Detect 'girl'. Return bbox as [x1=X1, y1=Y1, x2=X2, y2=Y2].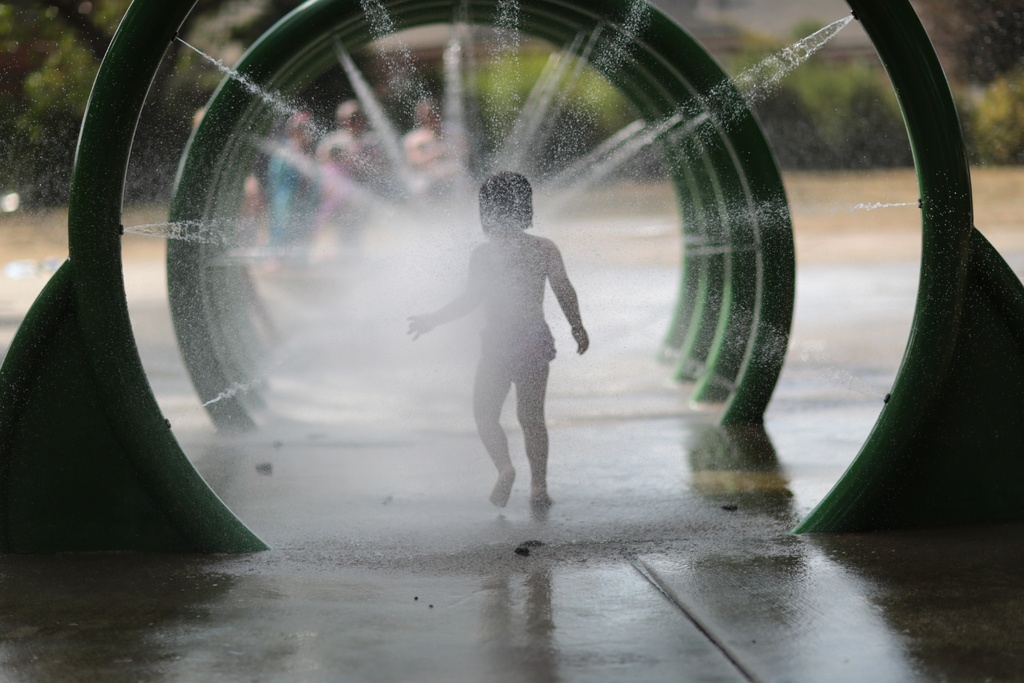
[x1=405, y1=168, x2=587, y2=509].
